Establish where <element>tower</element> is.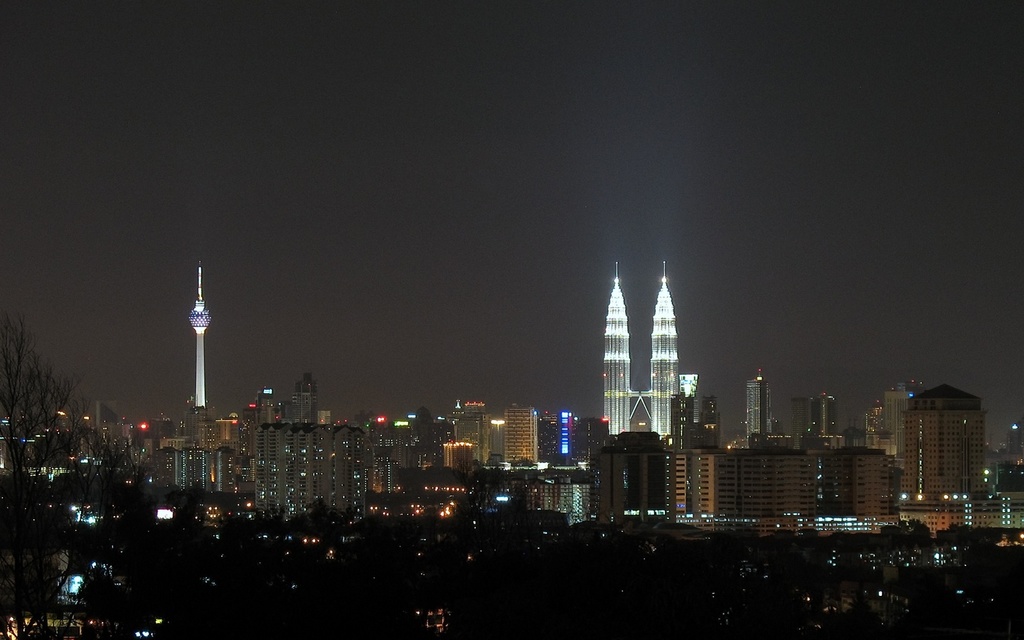
Established at (214, 448, 235, 491).
